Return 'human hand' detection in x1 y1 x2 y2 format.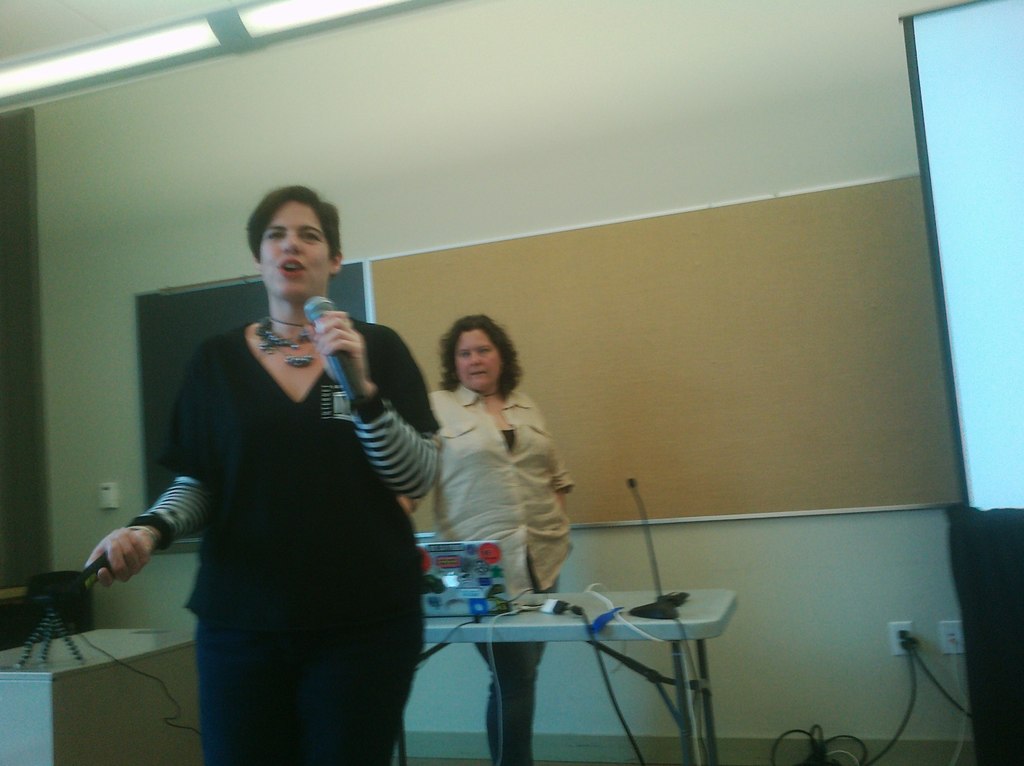
81 527 162 590.
